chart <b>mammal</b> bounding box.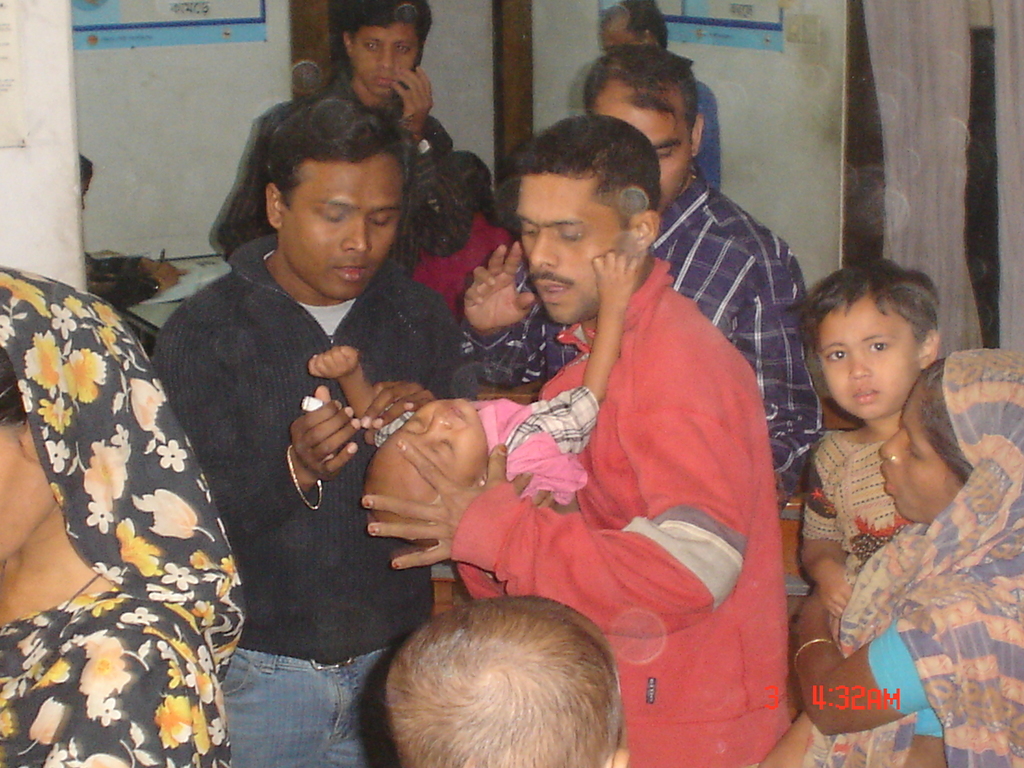
Charted: (799,260,945,622).
